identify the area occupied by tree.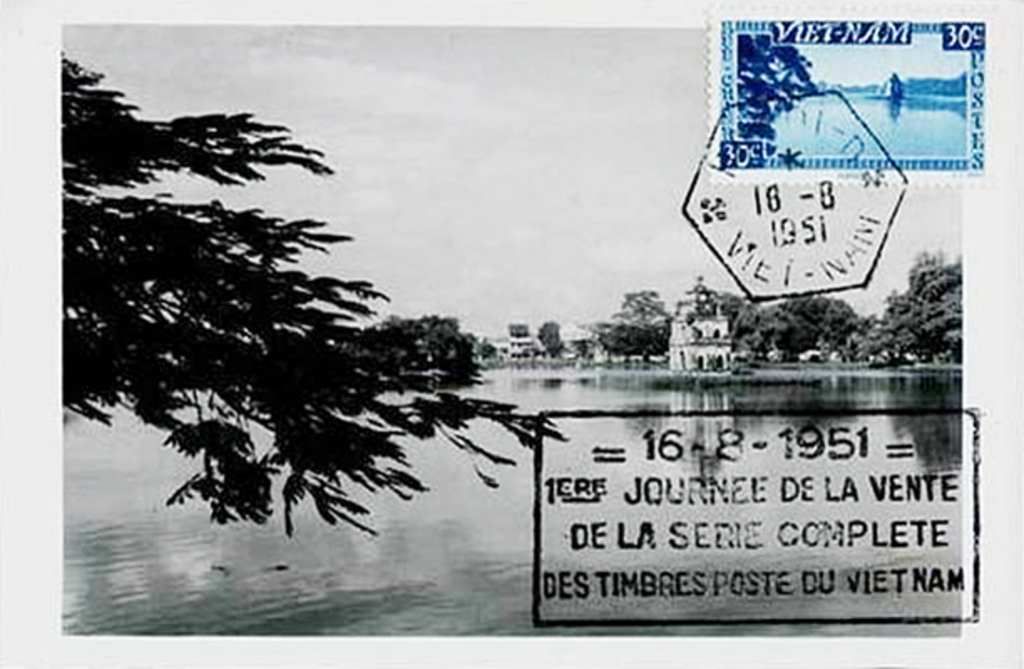
Area: (679,271,741,311).
